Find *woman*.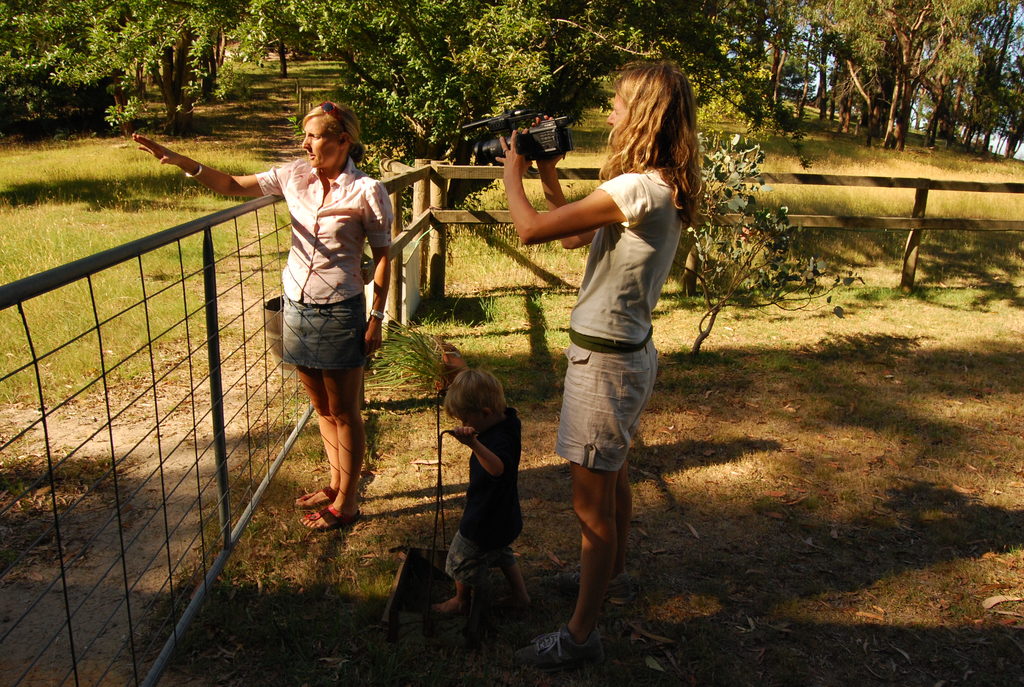
[130,98,395,528].
